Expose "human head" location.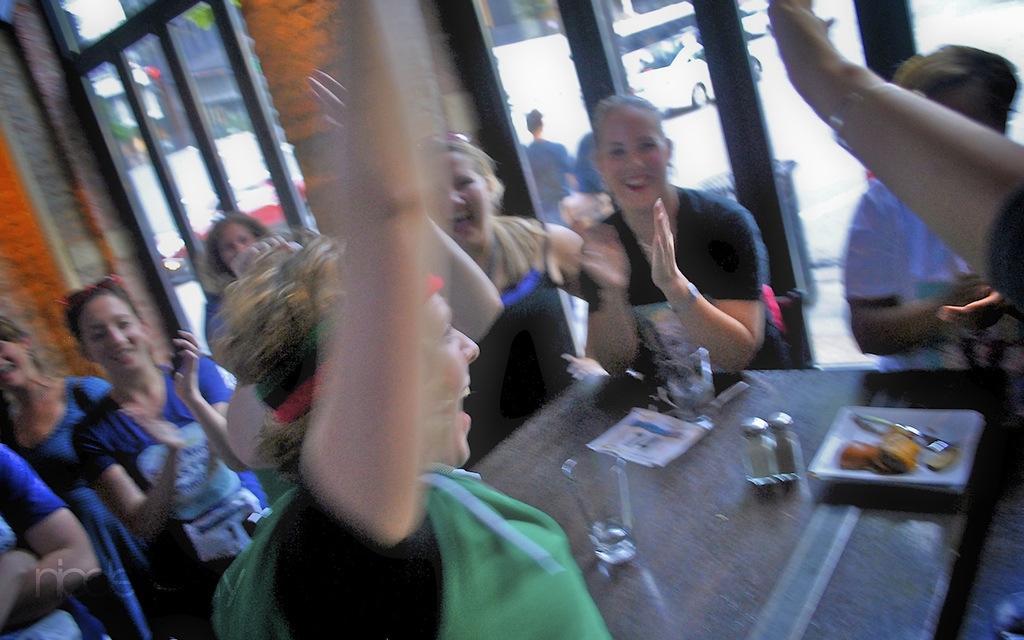
Exposed at region(523, 109, 546, 137).
